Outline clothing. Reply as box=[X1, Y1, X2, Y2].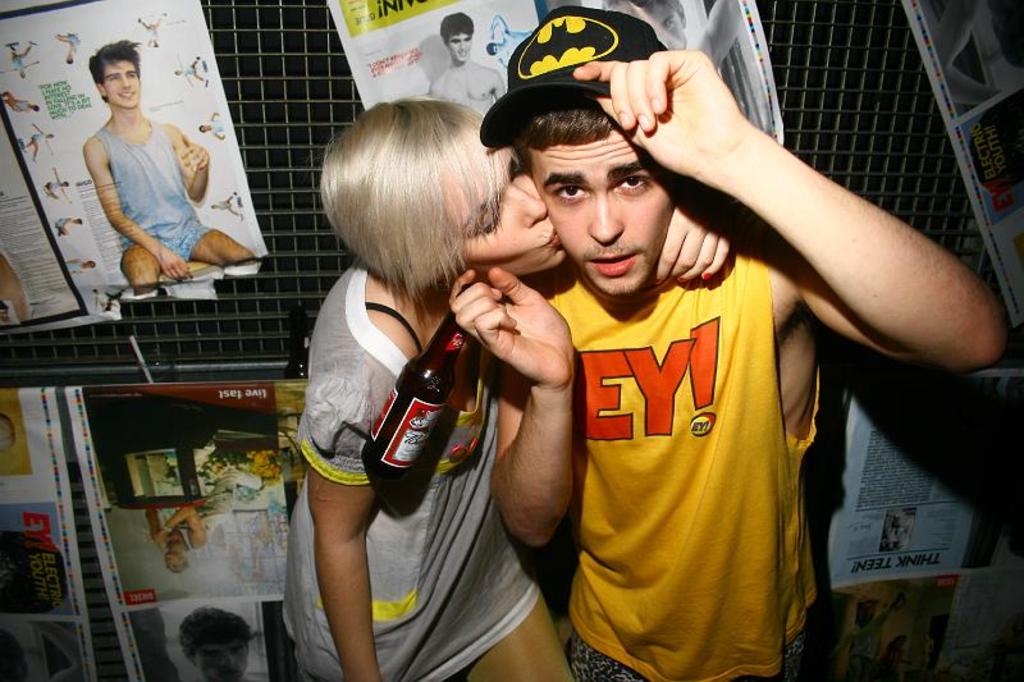
box=[526, 205, 829, 650].
